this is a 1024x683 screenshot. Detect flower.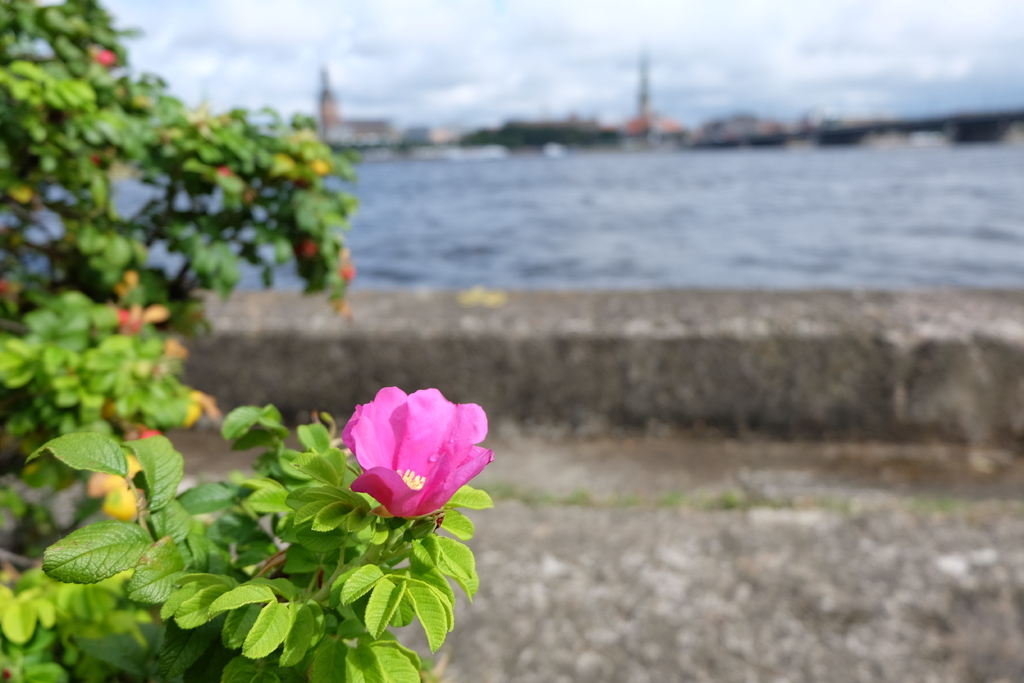
(138,427,164,441).
